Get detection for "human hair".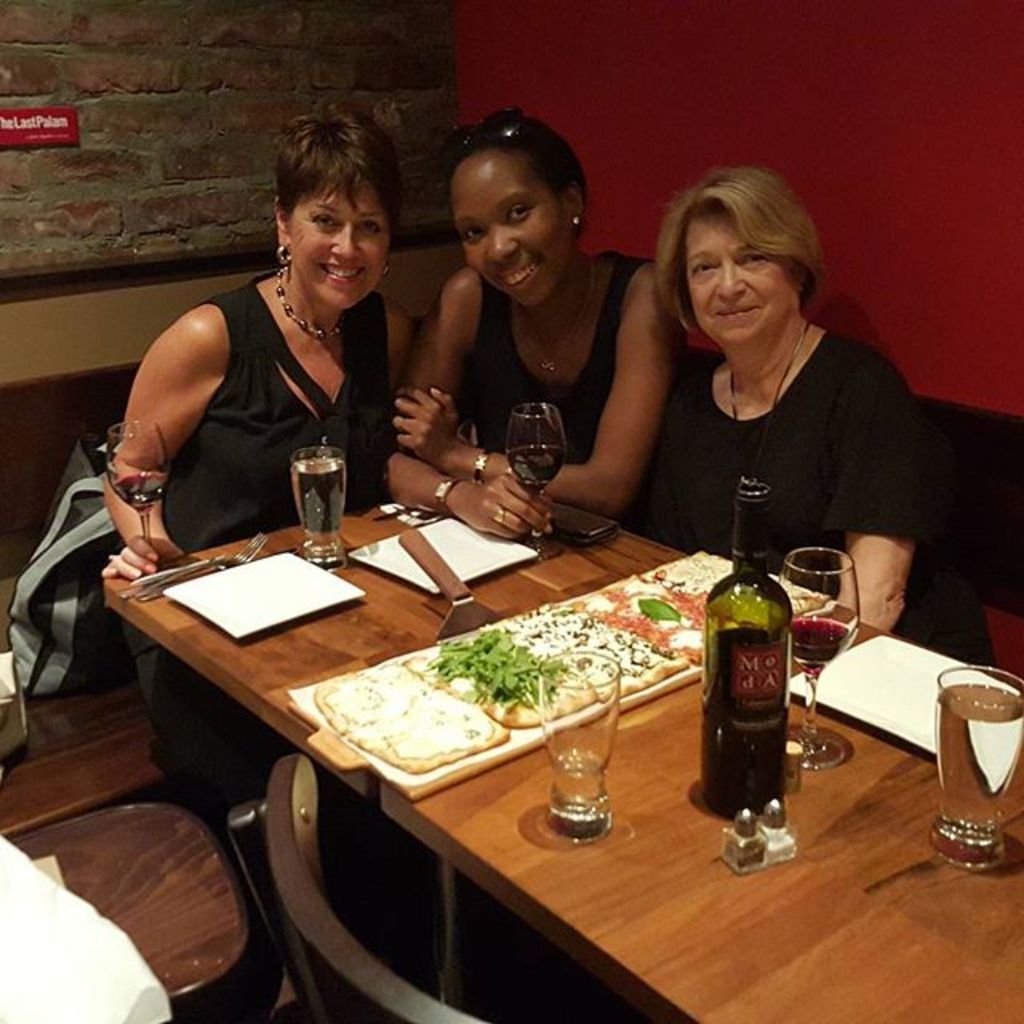
Detection: pyautogui.locateOnScreen(269, 106, 397, 246).
